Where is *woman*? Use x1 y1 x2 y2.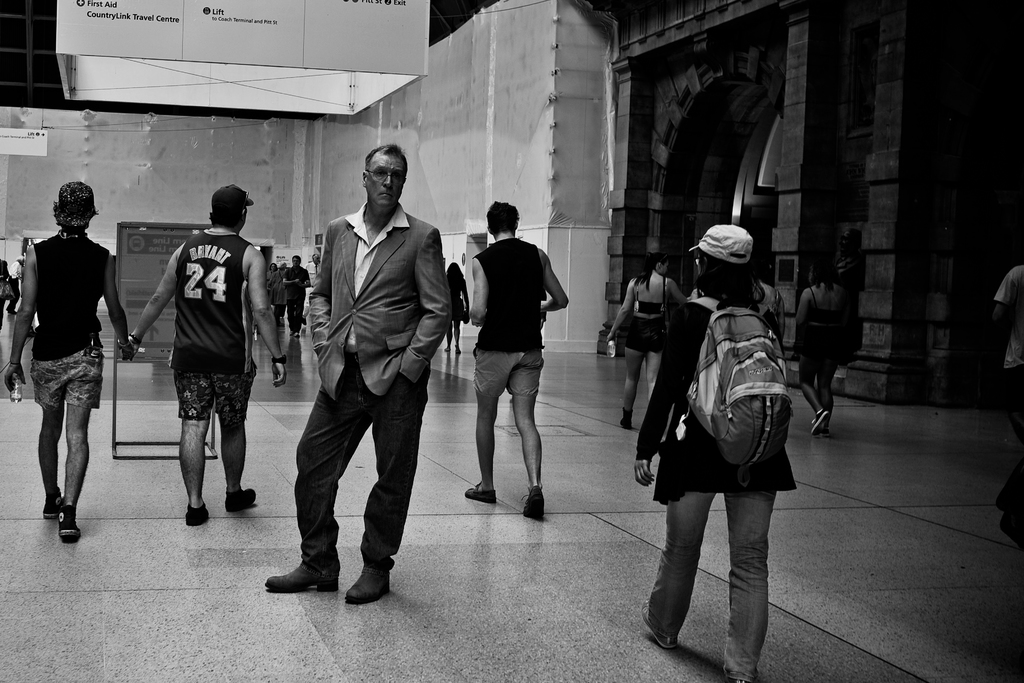
642 224 784 682.
